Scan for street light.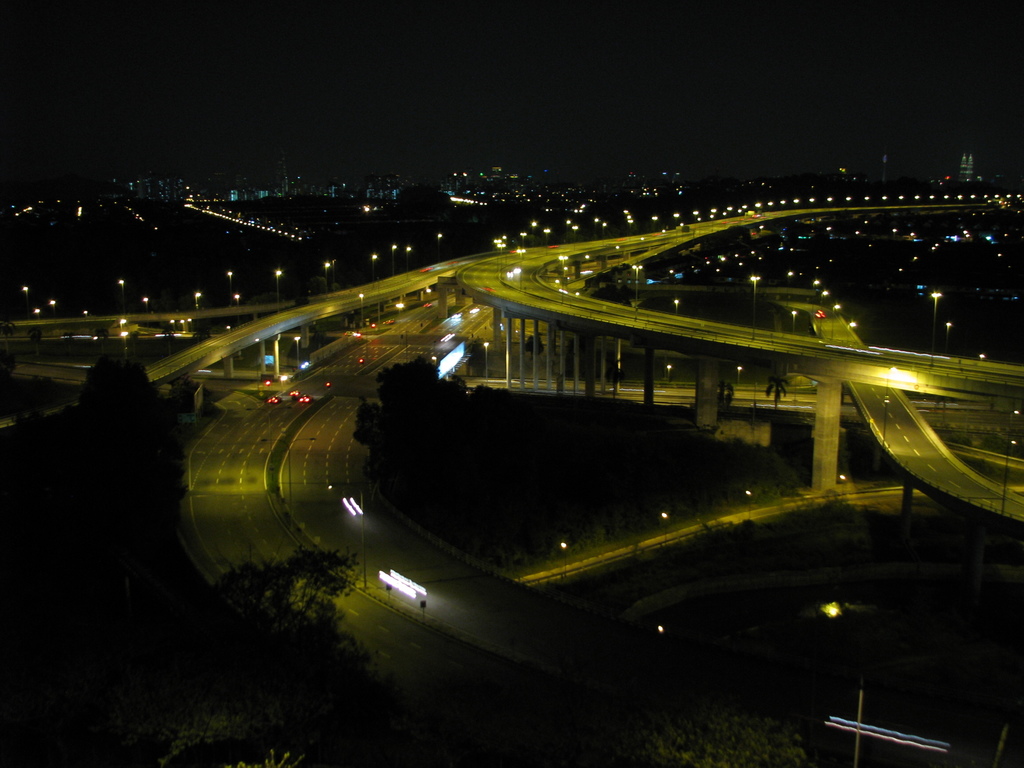
Scan result: left=236, top=294, right=242, bottom=307.
